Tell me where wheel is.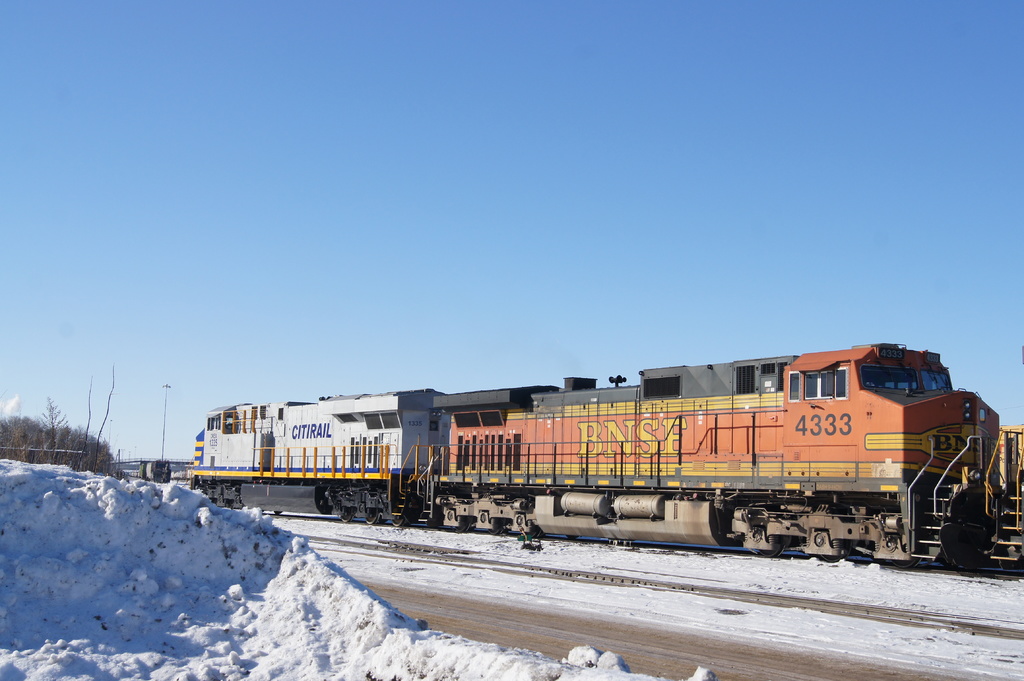
wheel is at [x1=341, y1=508, x2=353, y2=524].
